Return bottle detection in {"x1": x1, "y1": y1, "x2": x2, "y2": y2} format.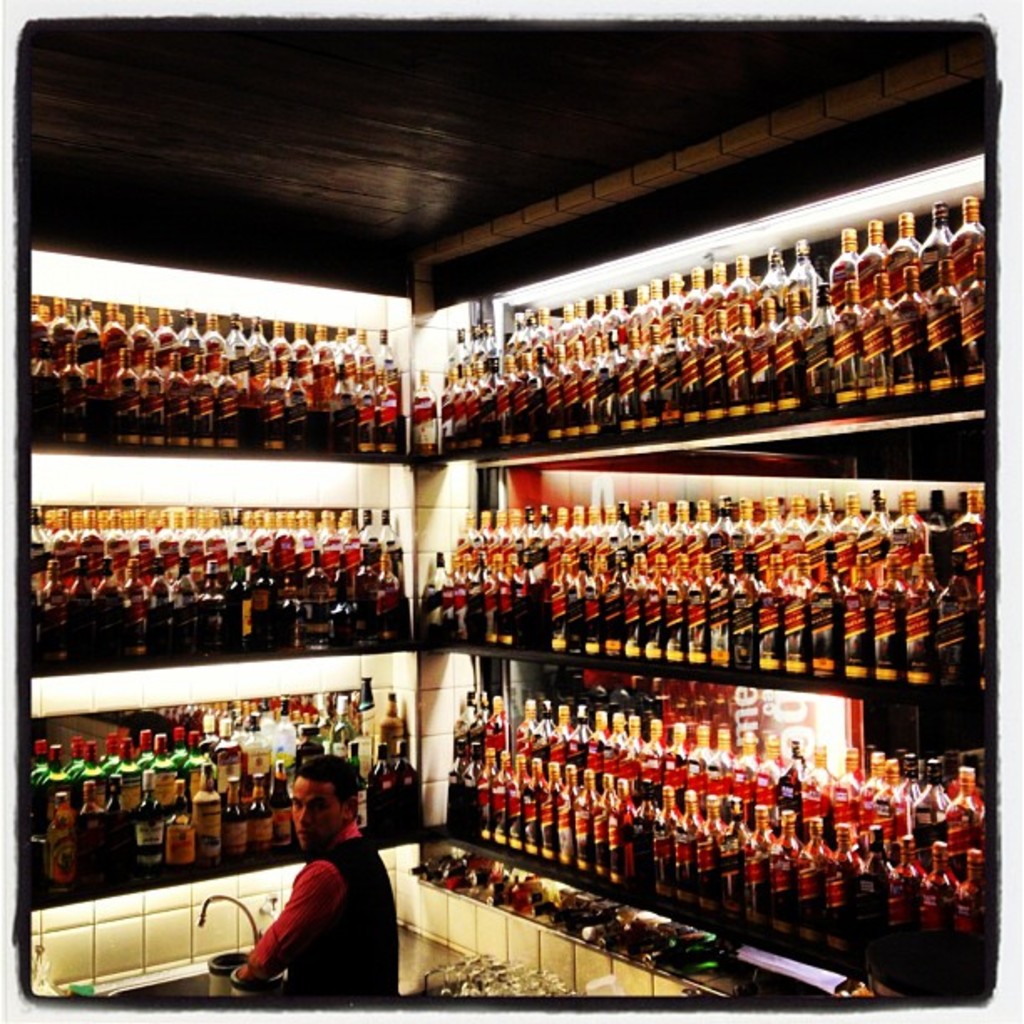
{"x1": 955, "y1": 848, "x2": 987, "y2": 949}.
